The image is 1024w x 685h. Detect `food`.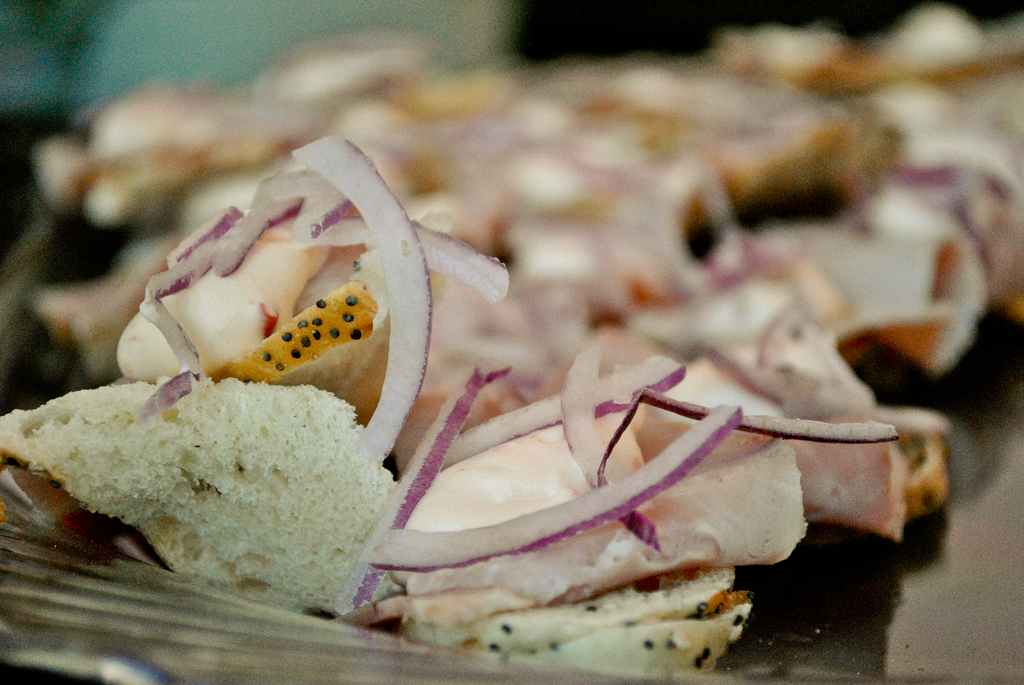
Detection: bbox=(0, 0, 1023, 669).
